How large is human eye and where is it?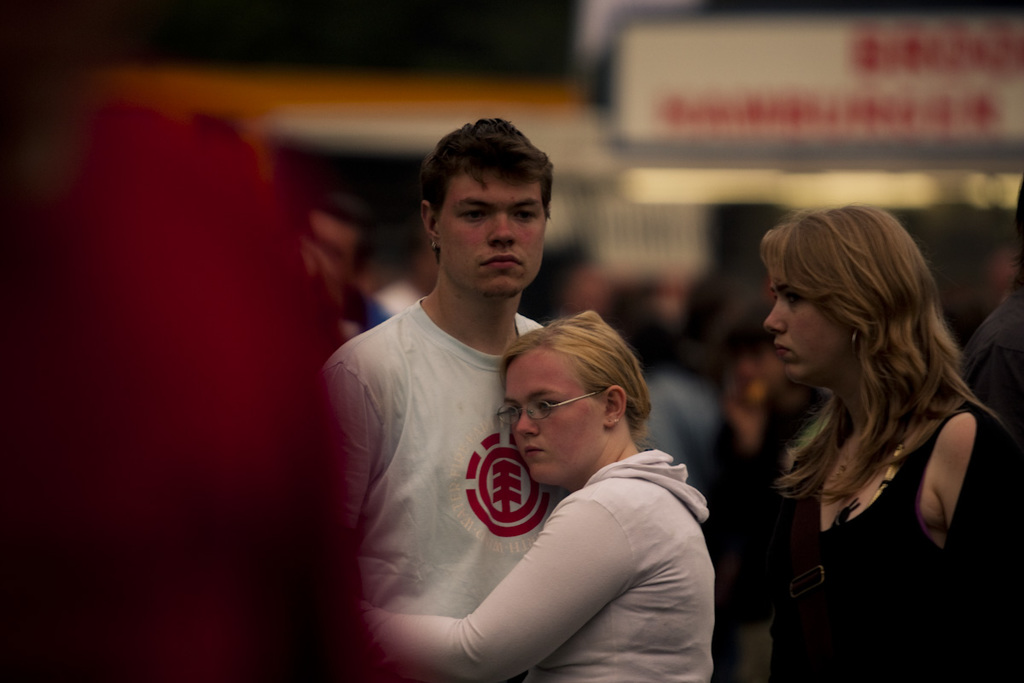
Bounding box: [512, 406, 520, 418].
